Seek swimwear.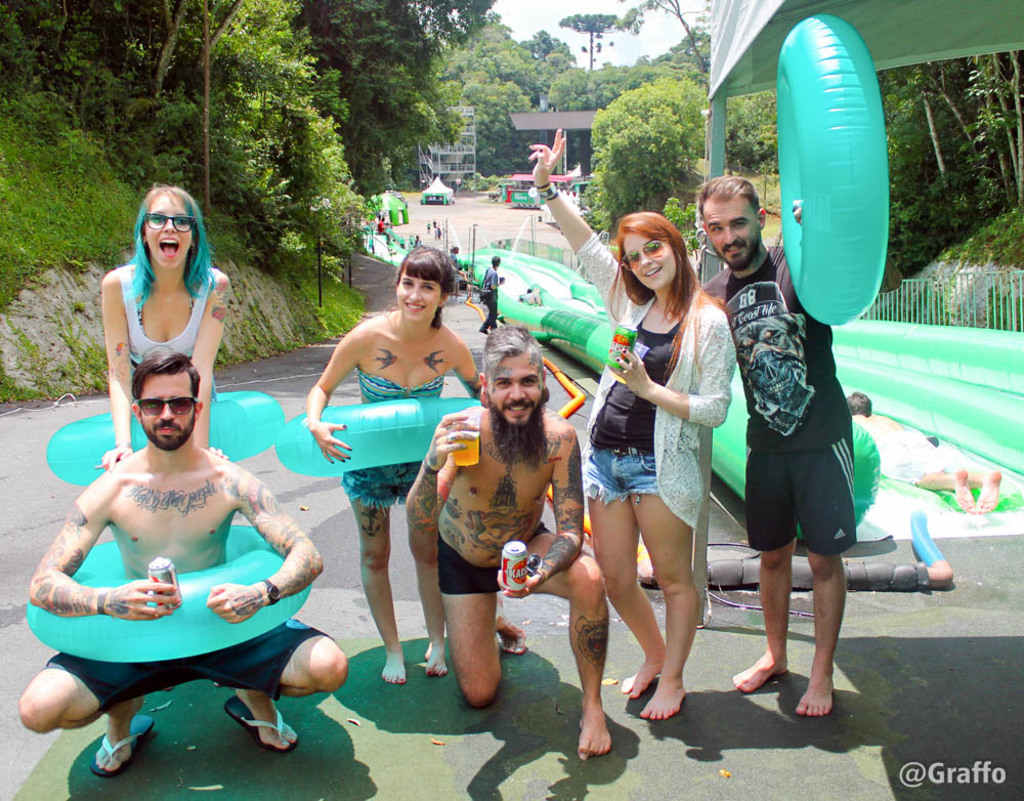
bbox=[335, 468, 421, 508].
